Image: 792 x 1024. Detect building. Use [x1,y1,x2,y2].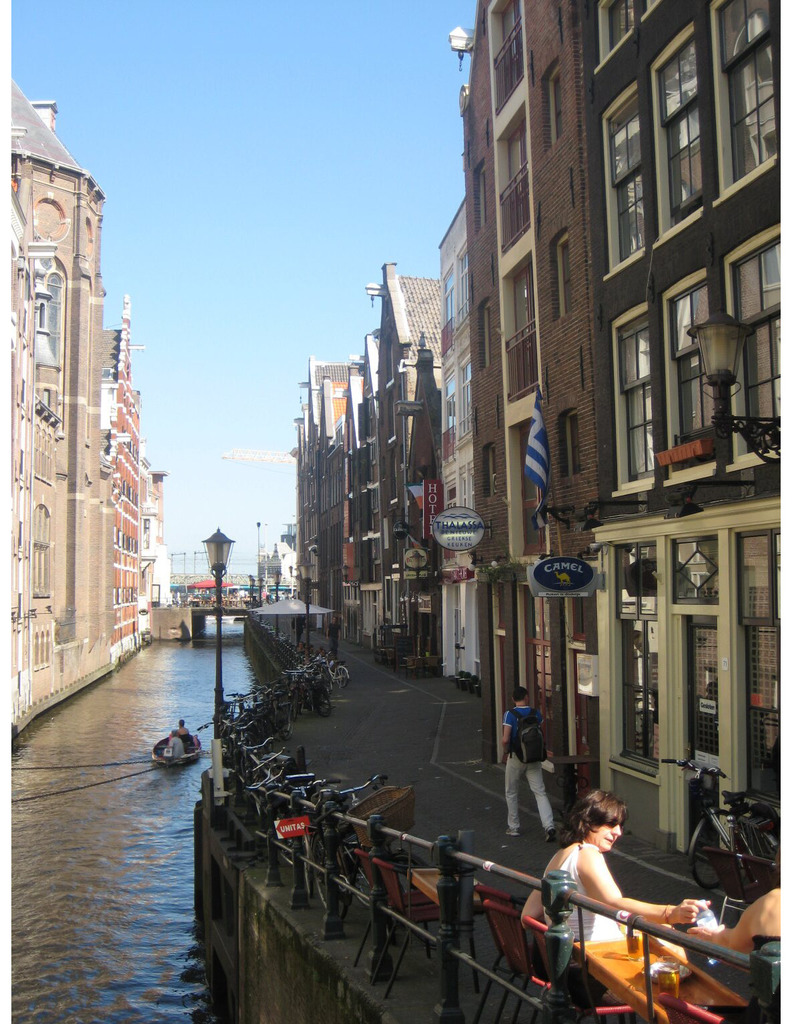
[109,295,150,661].
